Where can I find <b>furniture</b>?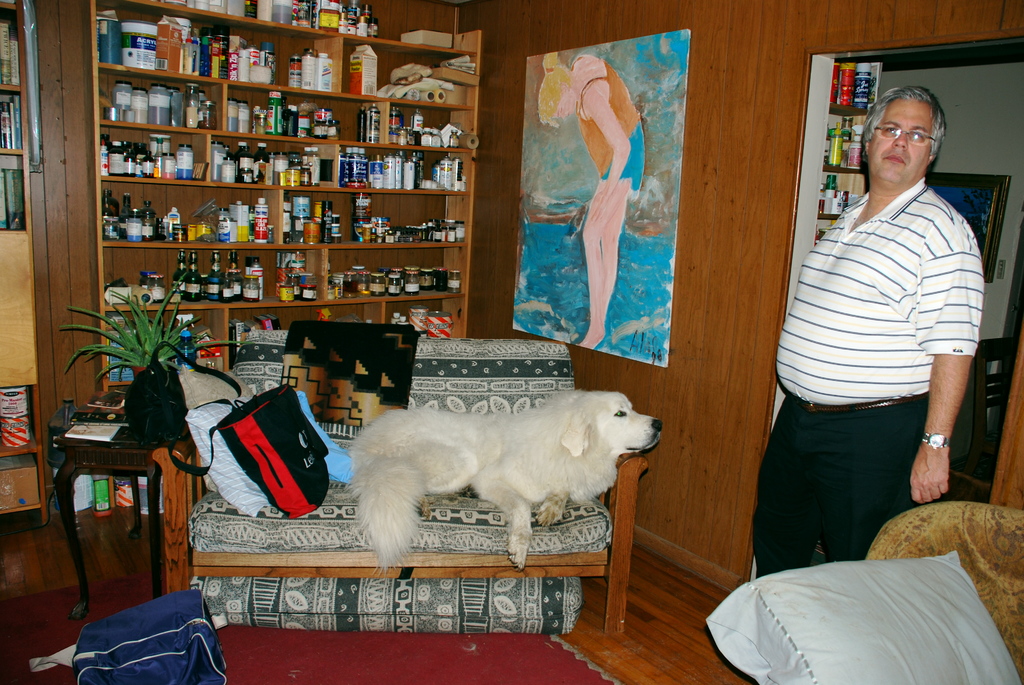
You can find it at bbox=(707, 500, 1023, 684).
